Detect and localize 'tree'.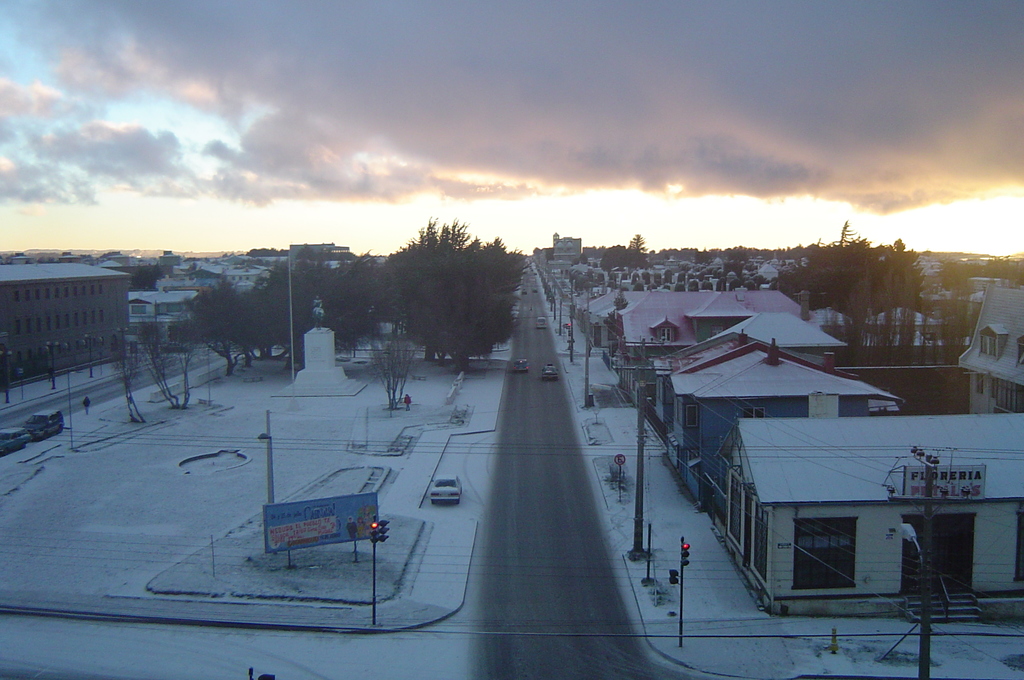
Localized at crop(226, 248, 234, 255).
